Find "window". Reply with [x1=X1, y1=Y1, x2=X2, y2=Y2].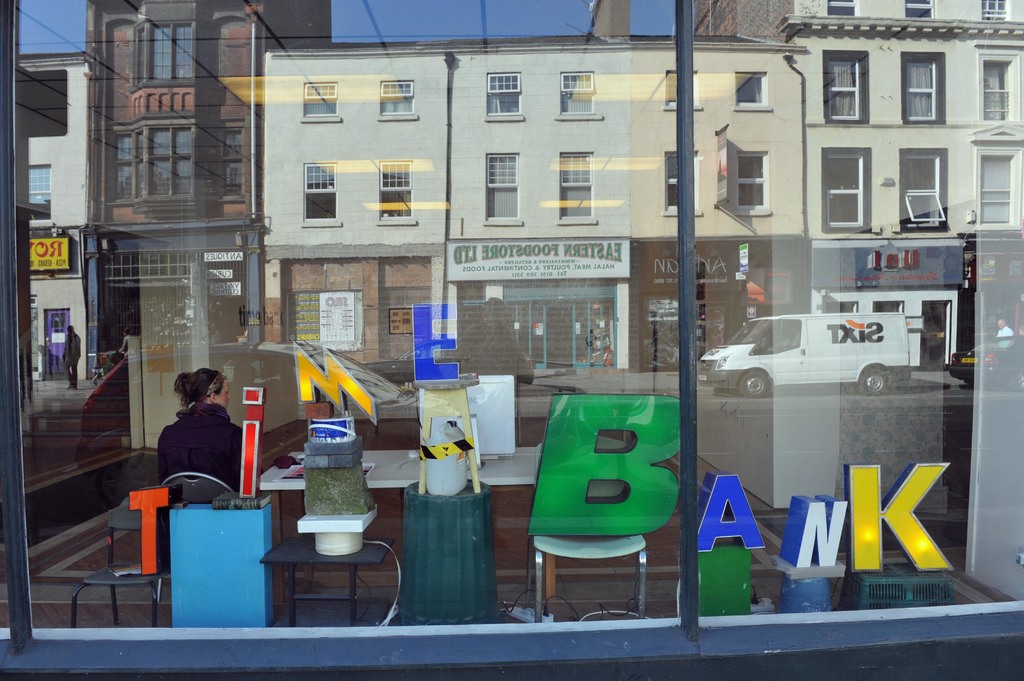
[x1=378, y1=159, x2=409, y2=220].
